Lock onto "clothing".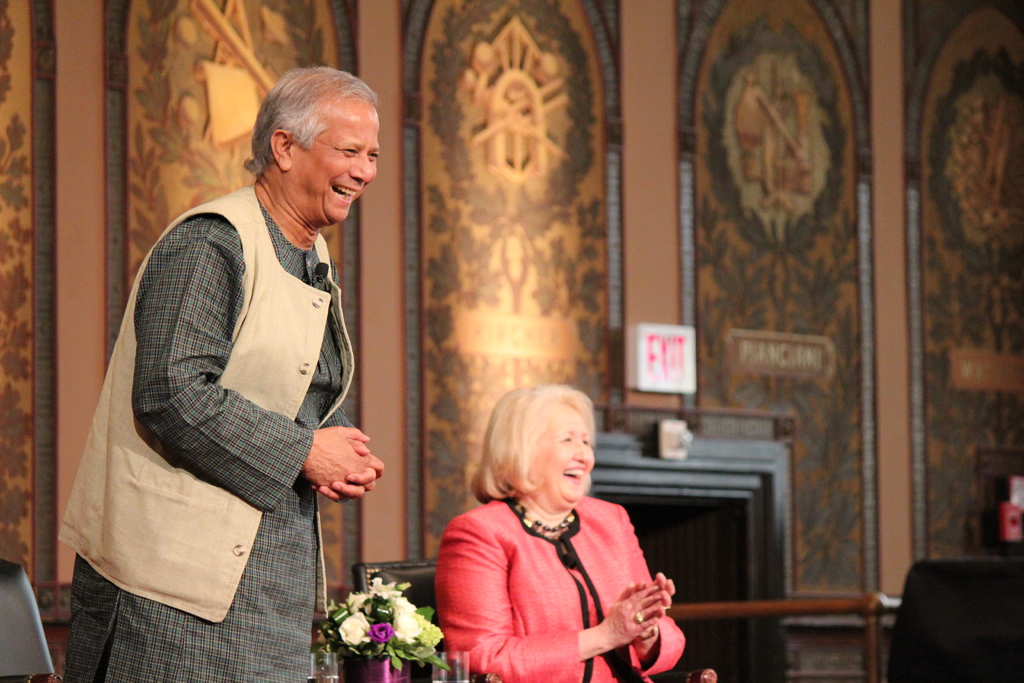
Locked: 446 477 675 673.
